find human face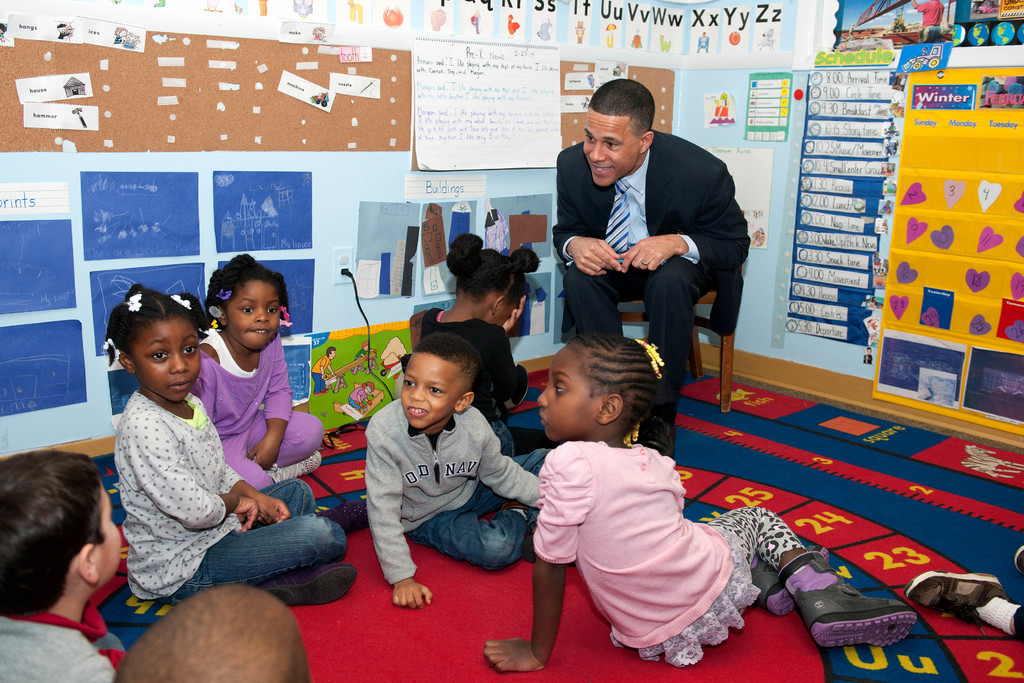
<bbox>401, 352, 456, 429</bbox>
